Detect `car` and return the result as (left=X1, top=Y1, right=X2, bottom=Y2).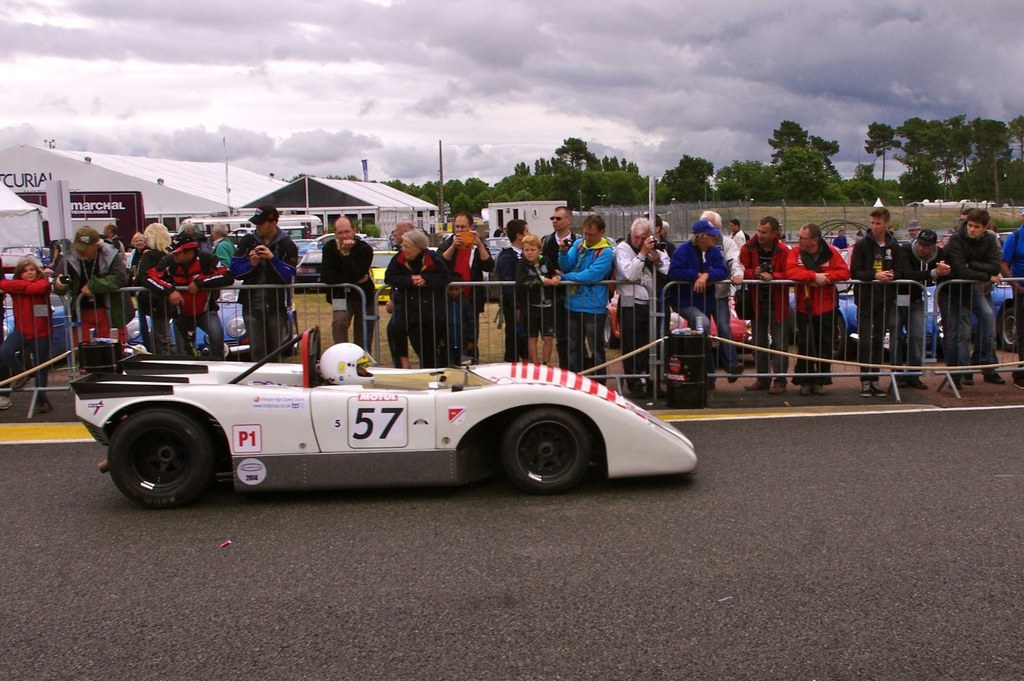
(left=359, top=250, right=391, bottom=305).
